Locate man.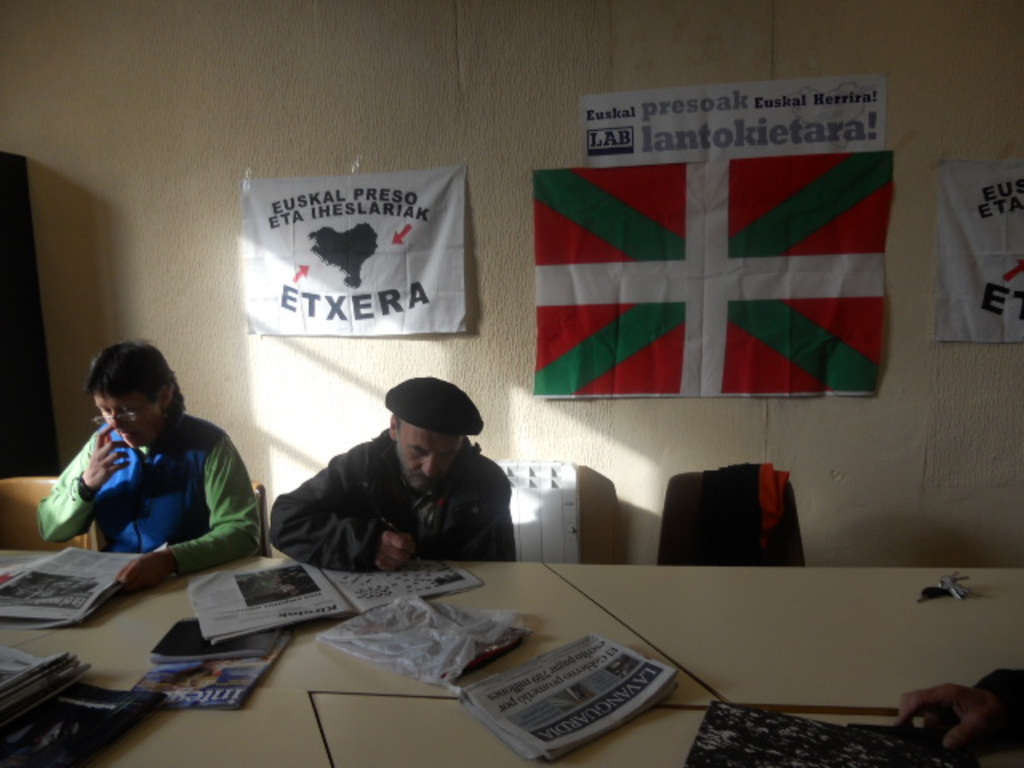
Bounding box: [x1=35, y1=341, x2=262, y2=592].
